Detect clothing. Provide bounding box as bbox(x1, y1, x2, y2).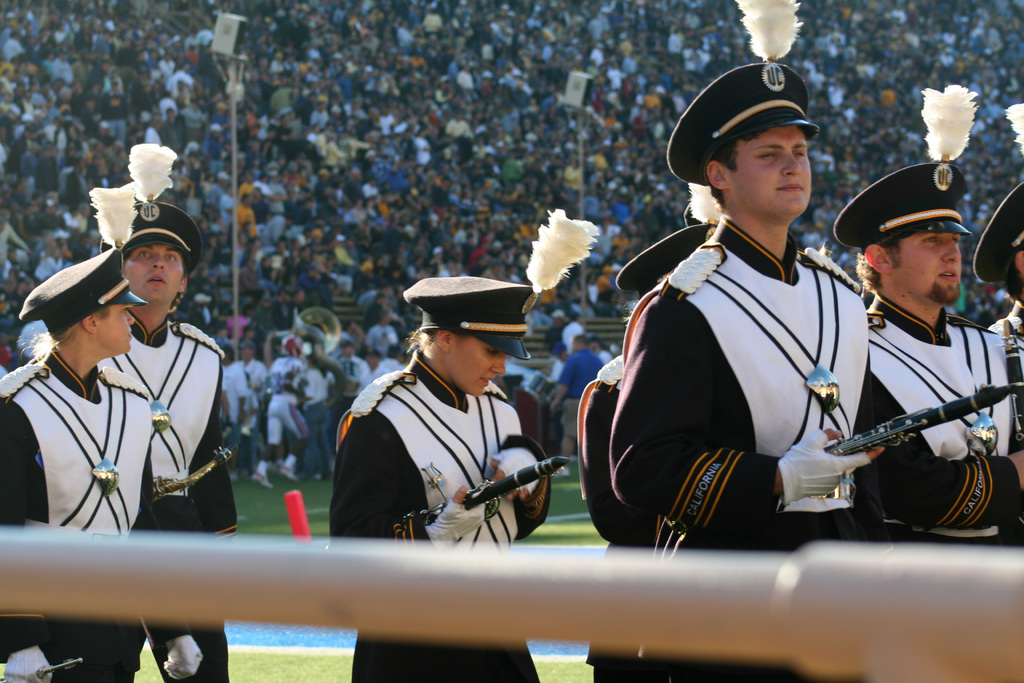
bbox(0, 346, 187, 682).
